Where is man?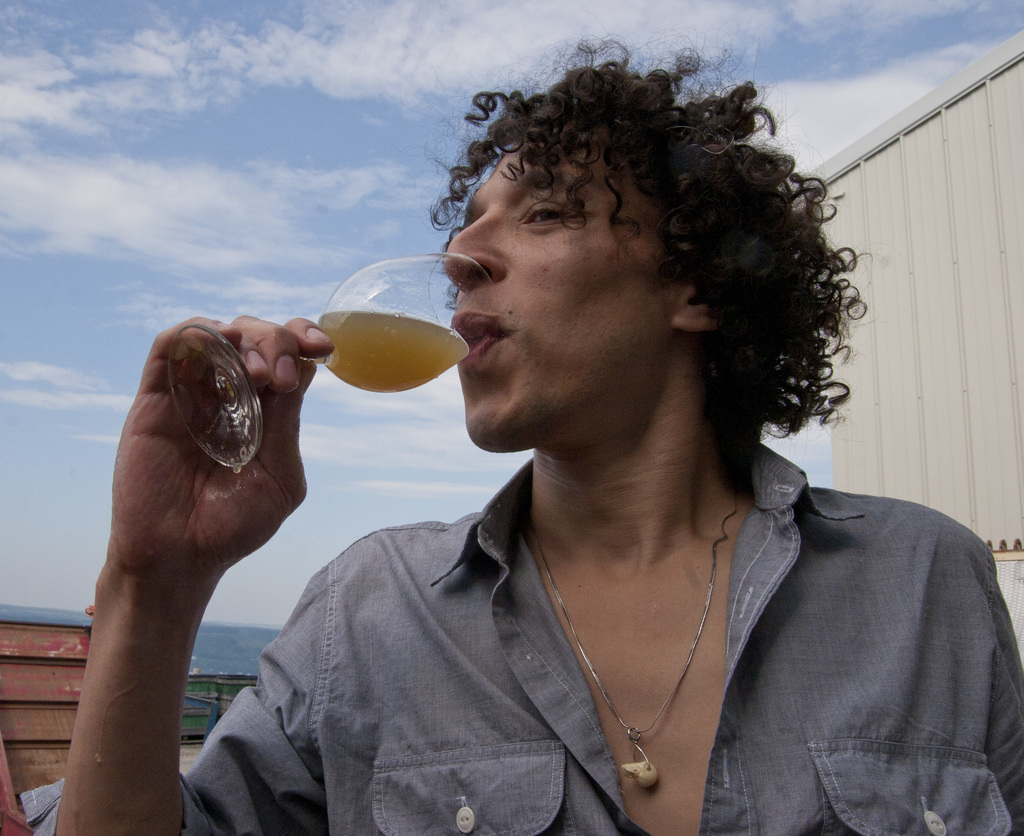
[x1=154, y1=69, x2=1023, y2=823].
